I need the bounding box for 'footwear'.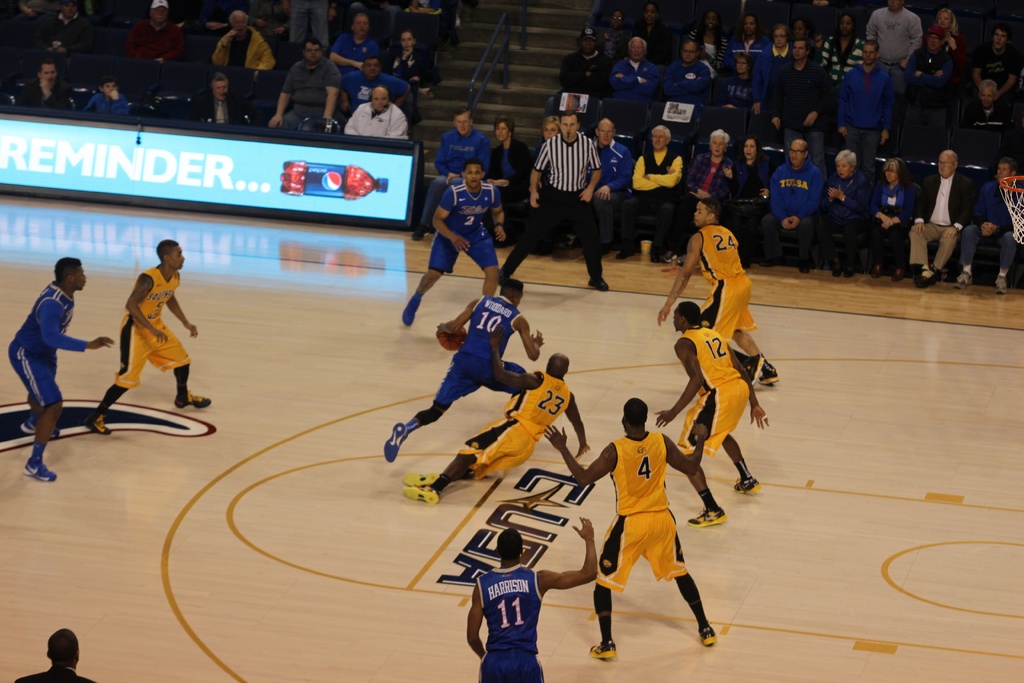
Here it is: x1=910 y1=267 x2=925 y2=279.
